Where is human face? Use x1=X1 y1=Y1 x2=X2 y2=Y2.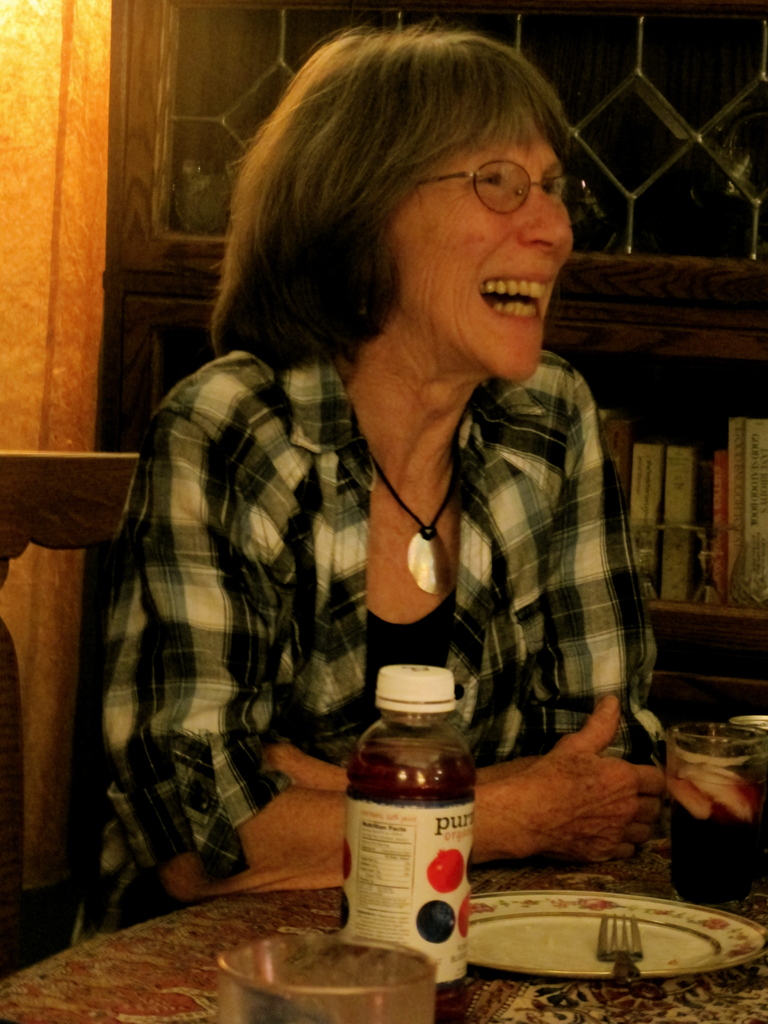
x1=394 y1=134 x2=576 y2=383.
